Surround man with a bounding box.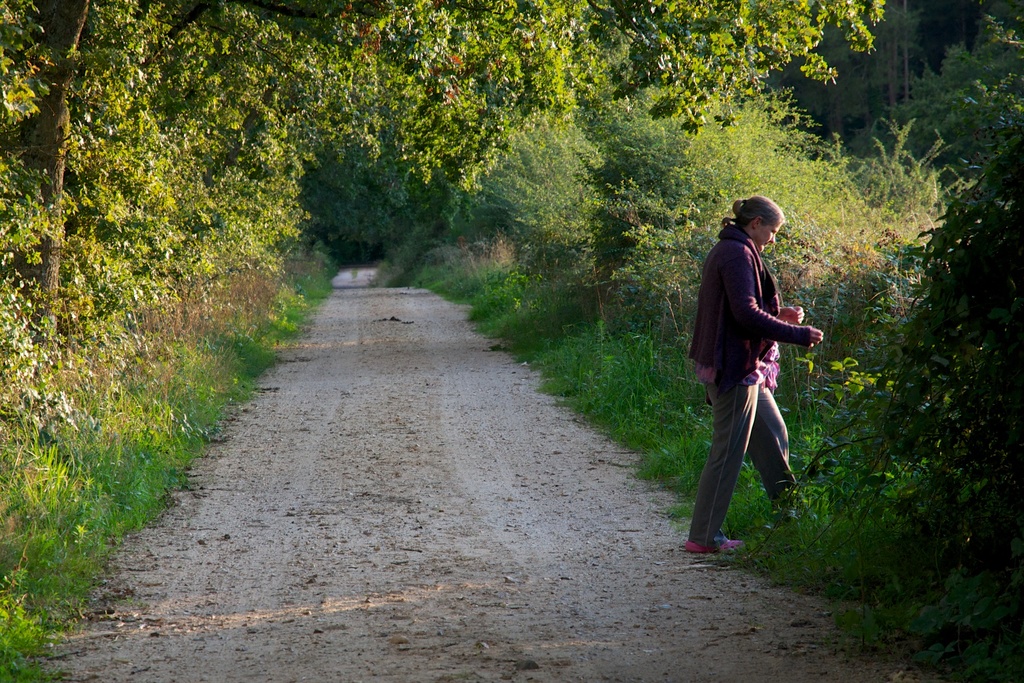
[686, 186, 812, 469].
